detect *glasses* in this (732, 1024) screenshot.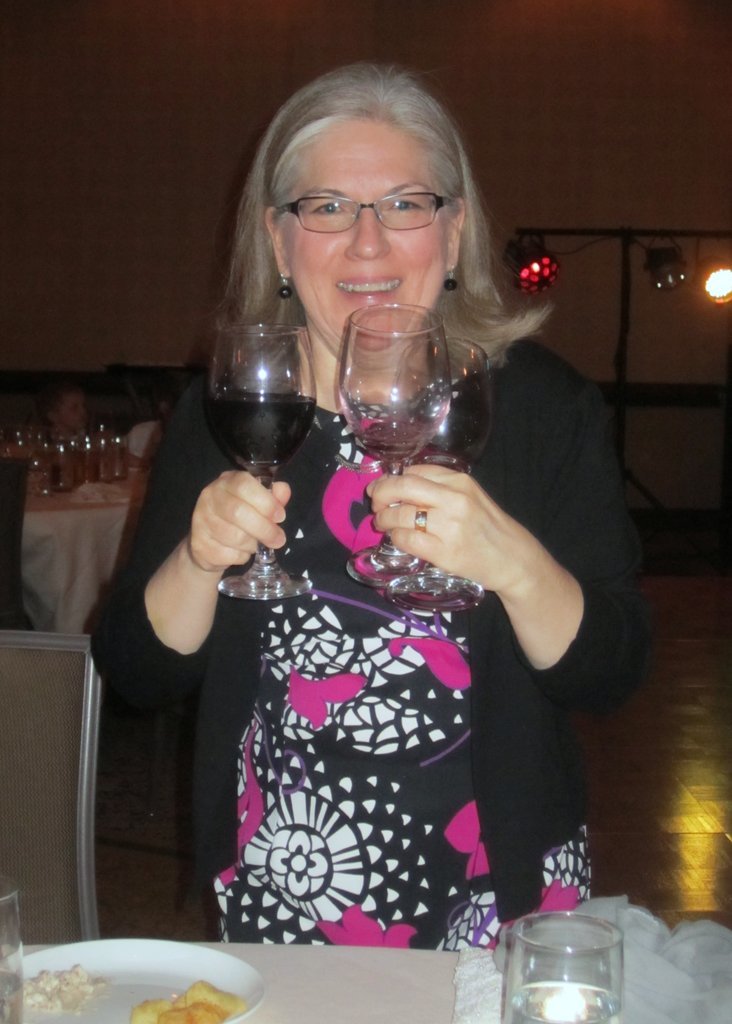
Detection: <region>259, 164, 479, 239</region>.
